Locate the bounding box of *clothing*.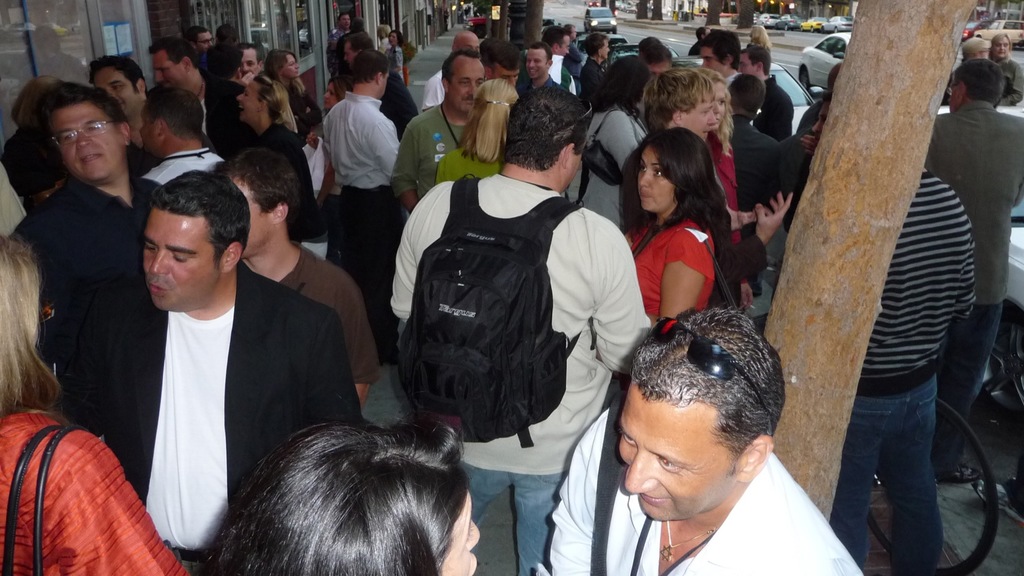
Bounding box: detection(559, 36, 583, 83).
